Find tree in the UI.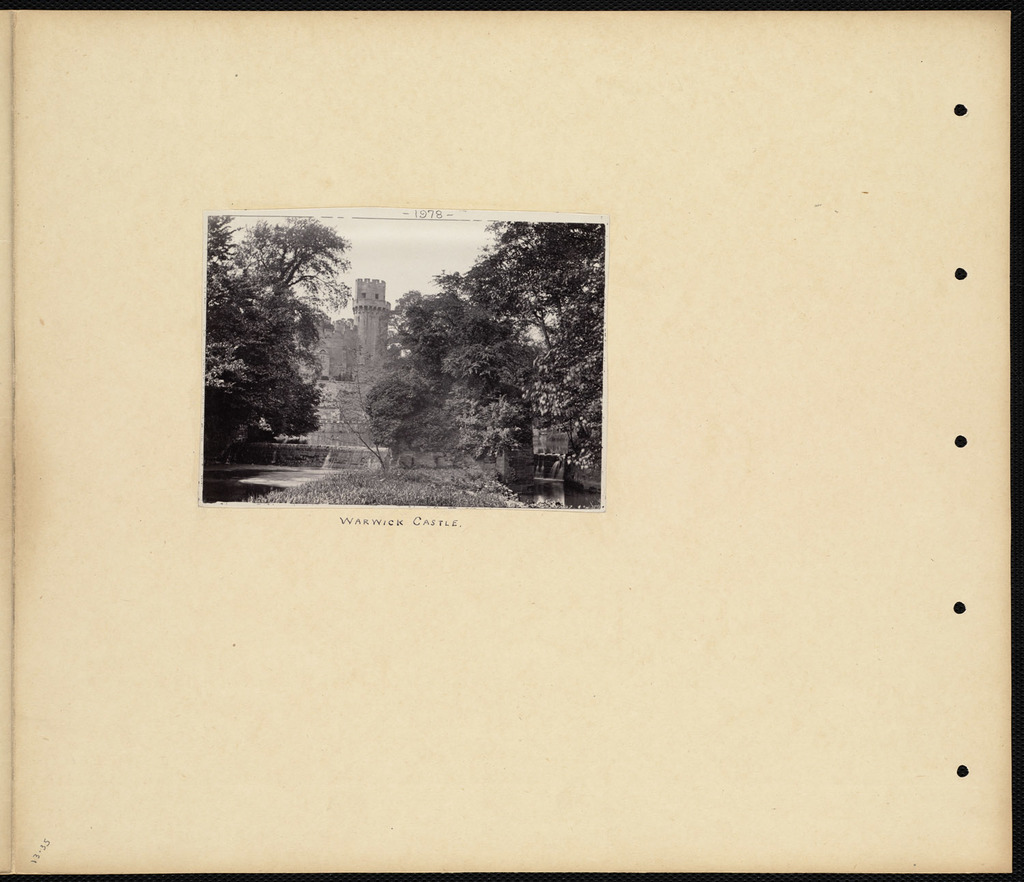
UI element at [left=227, top=215, right=348, bottom=317].
